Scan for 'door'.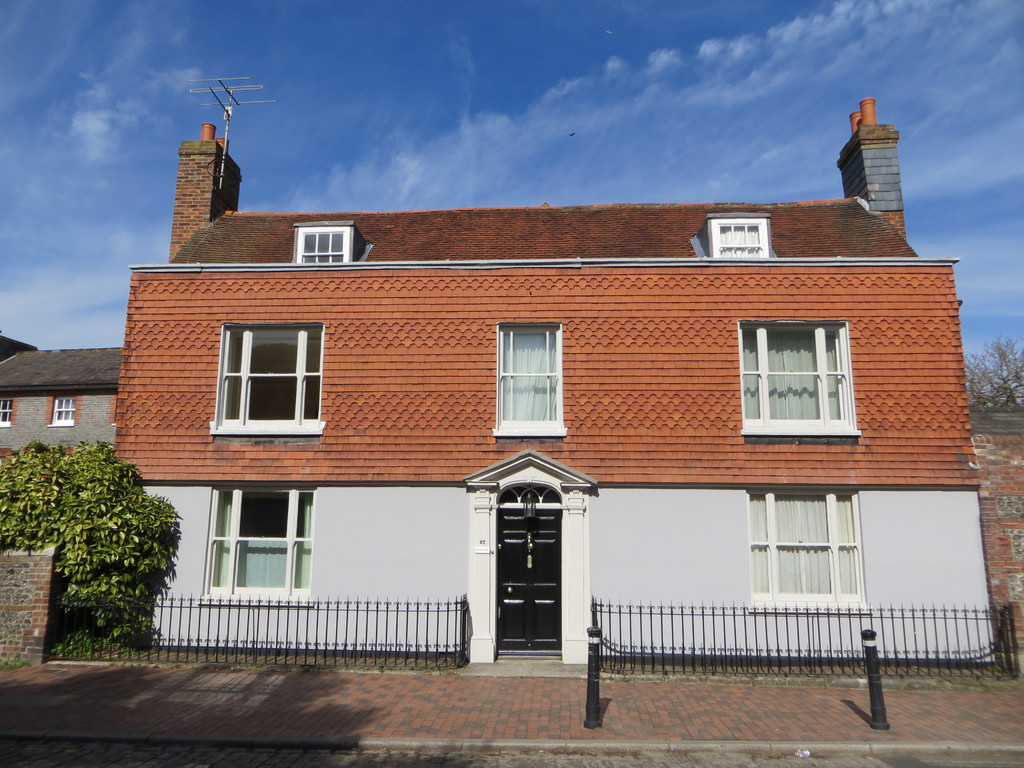
Scan result: (left=474, top=477, right=574, bottom=673).
